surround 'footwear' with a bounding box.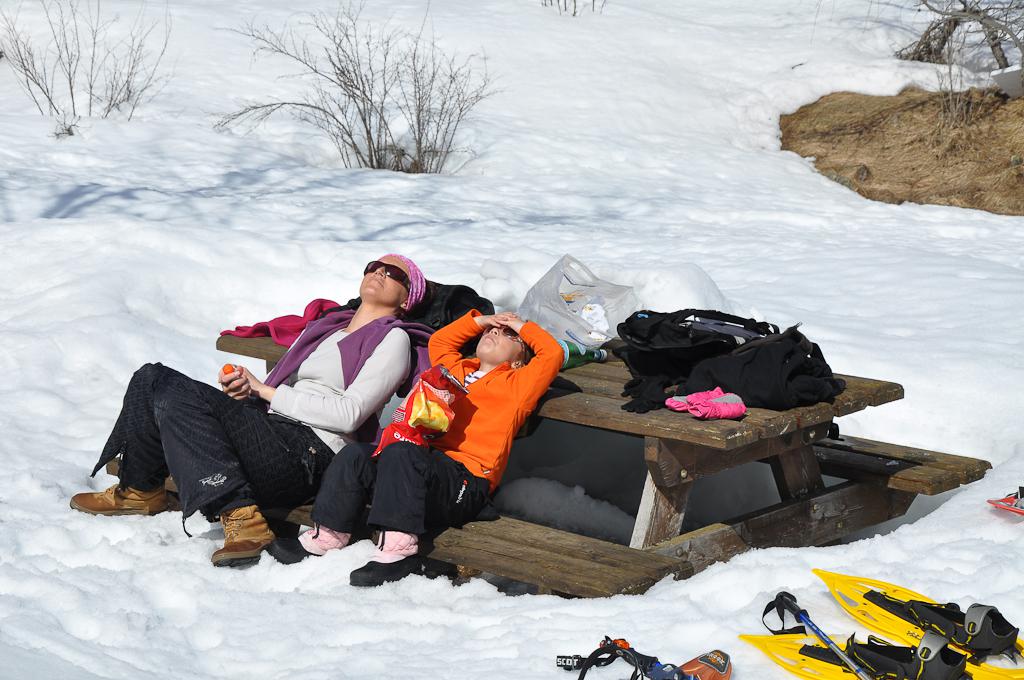
select_region(351, 562, 420, 590).
